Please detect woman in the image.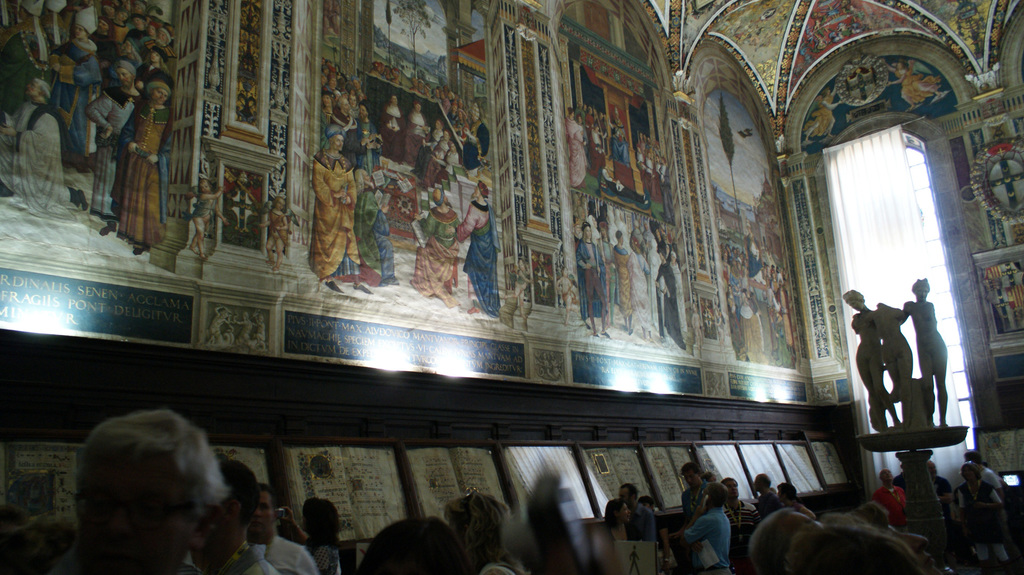
bbox=(838, 287, 902, 427).
